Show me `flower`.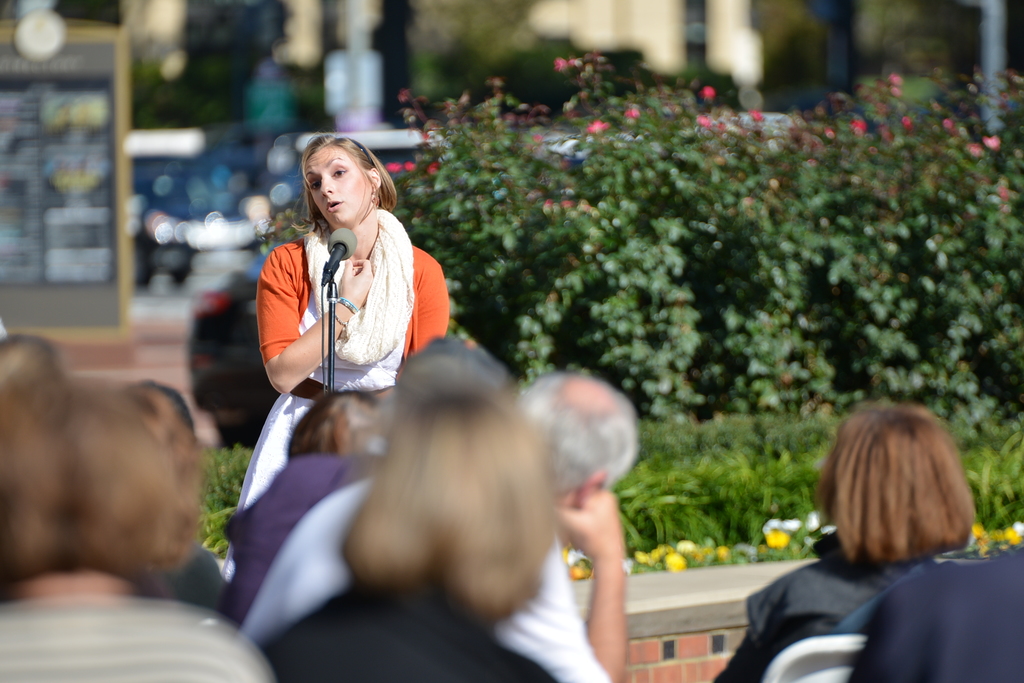
`flower` is here: {"x1": 383, "y1": 163, "x2": 401, "y2": 173}.
